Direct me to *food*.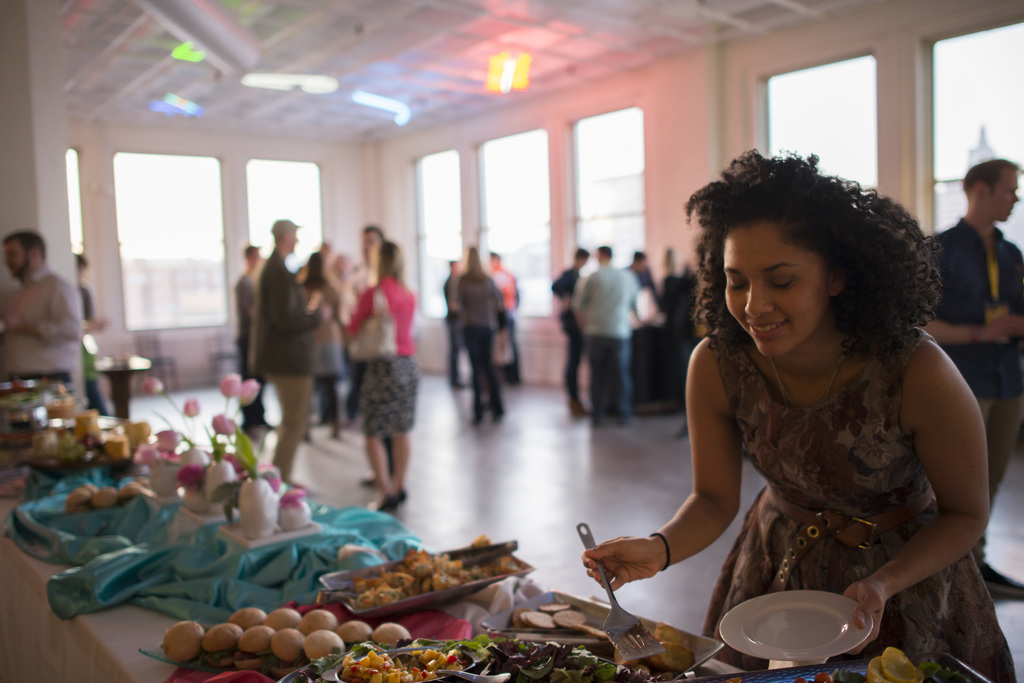
Direction: box=[339, 649, 463, 682].
